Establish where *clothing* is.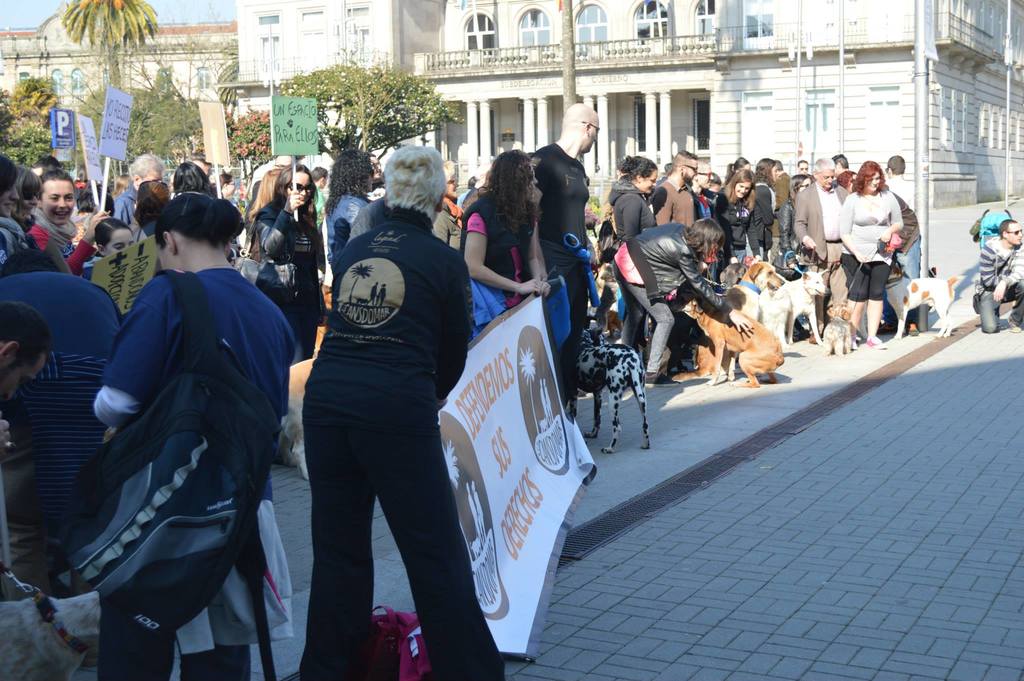
Established at detection(611, 184, 679, 254).
